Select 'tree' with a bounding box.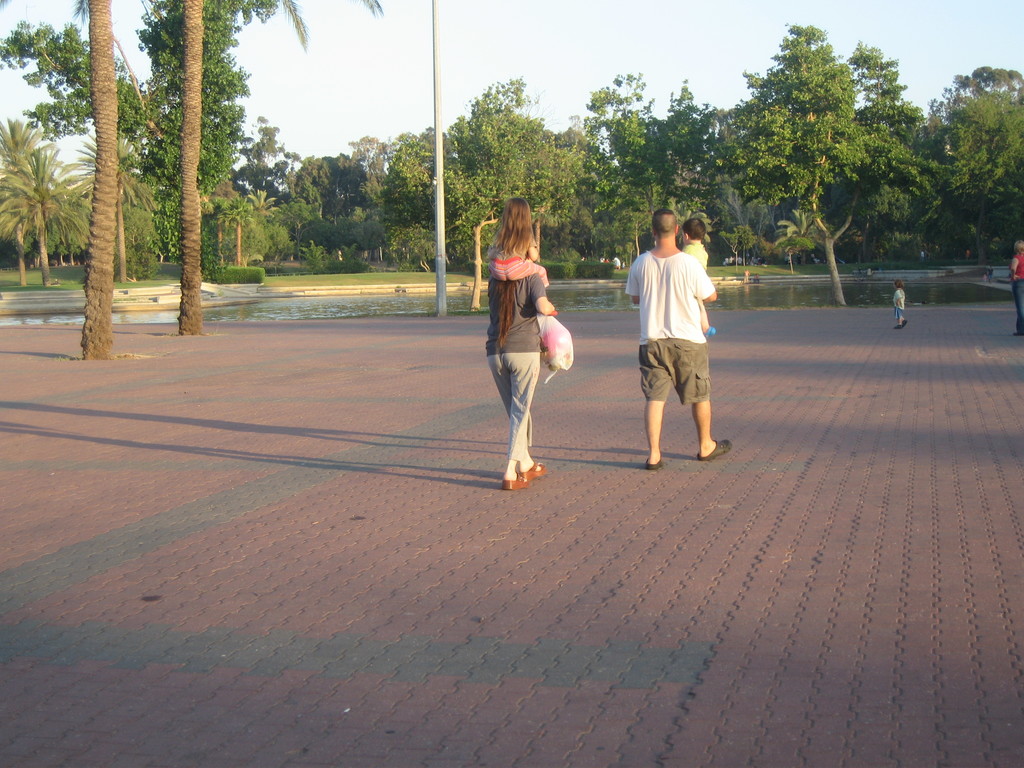
{"x1": 431, "y1": 72, "x2": 602, "y2": 275}.
